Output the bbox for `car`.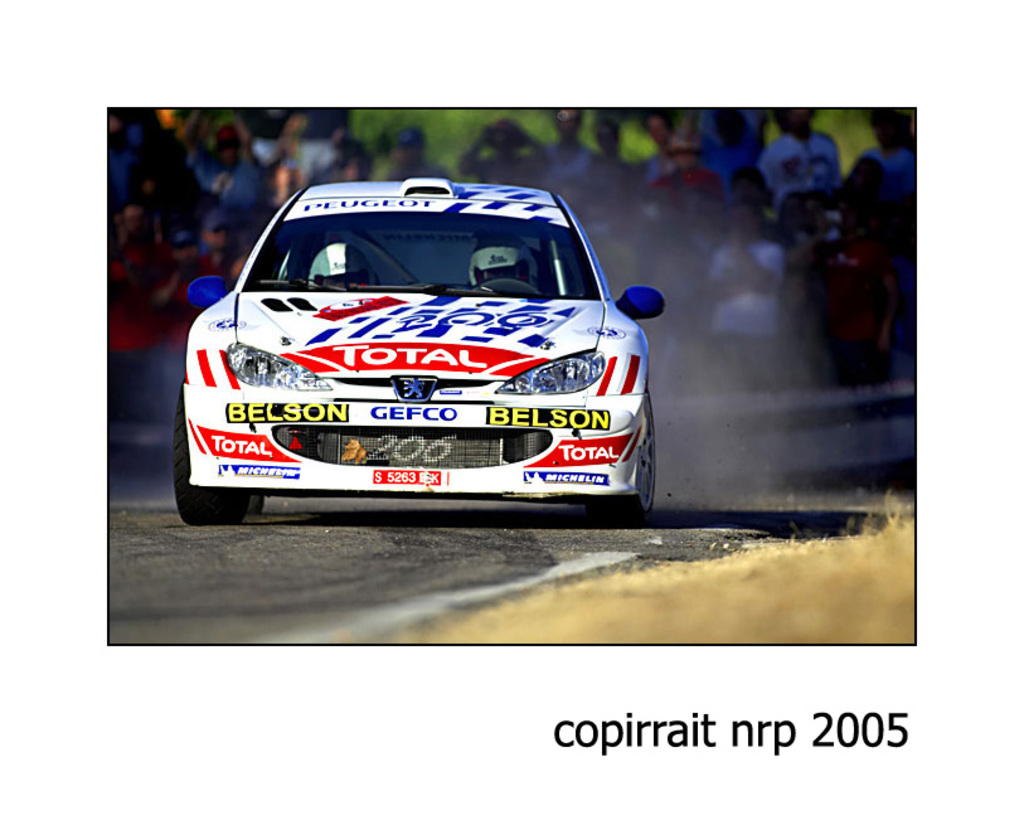
region(171, 170, 671, 525).
